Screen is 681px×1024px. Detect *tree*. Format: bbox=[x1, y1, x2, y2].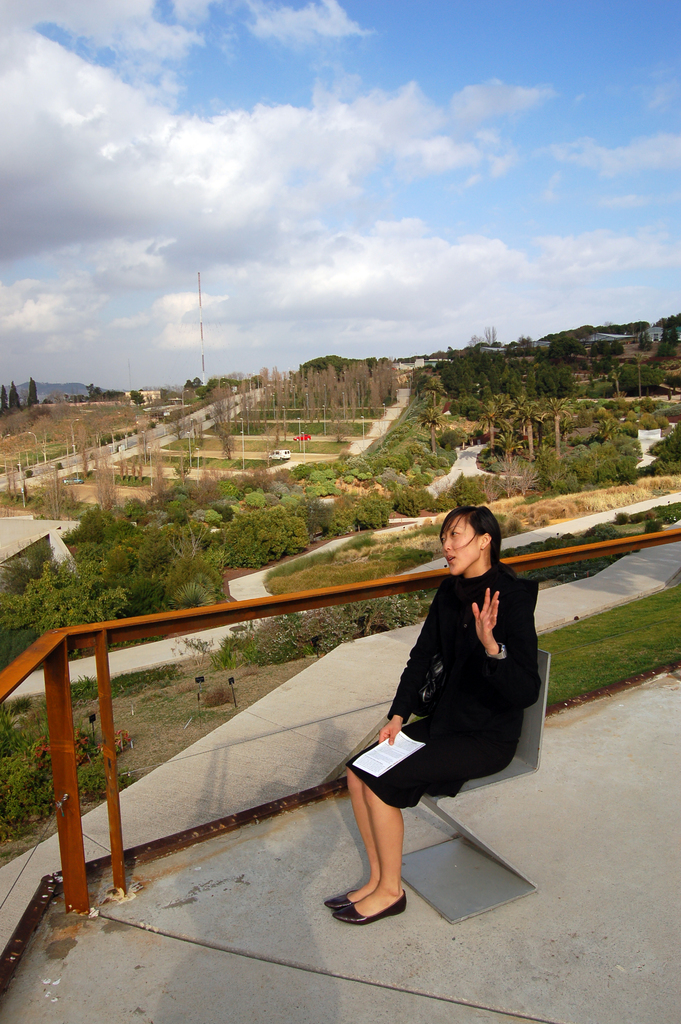
bbox=[541, 394, 582, 458].
